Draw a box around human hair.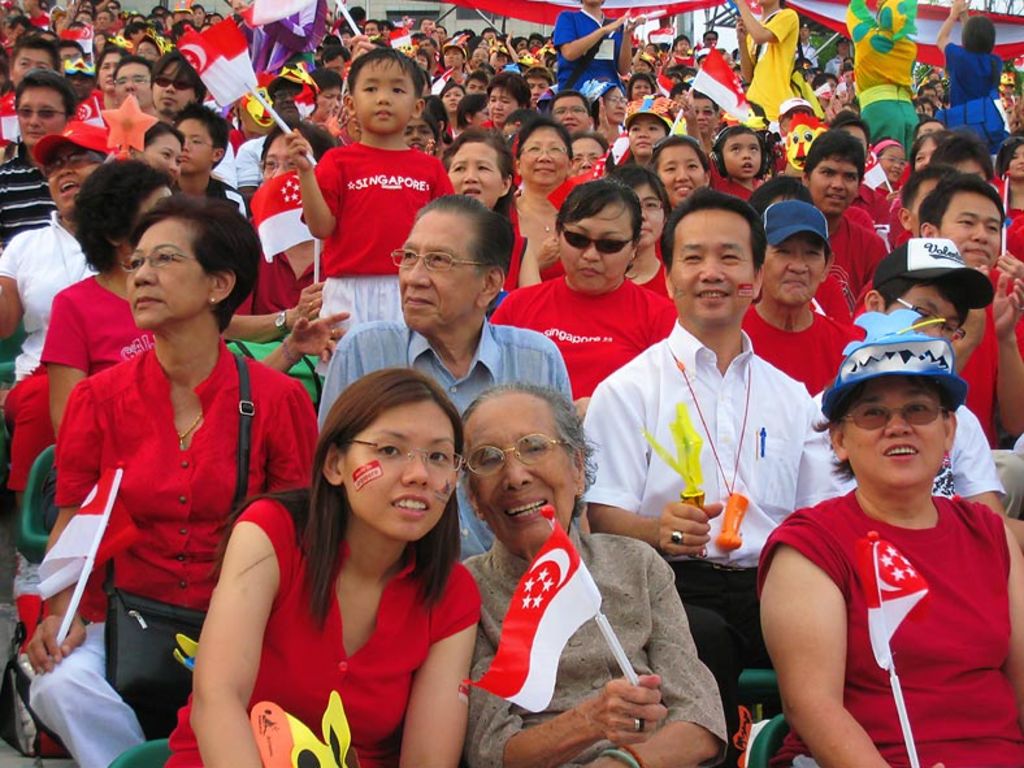
(x1=146, y1=121, x2=183, y2=139).
